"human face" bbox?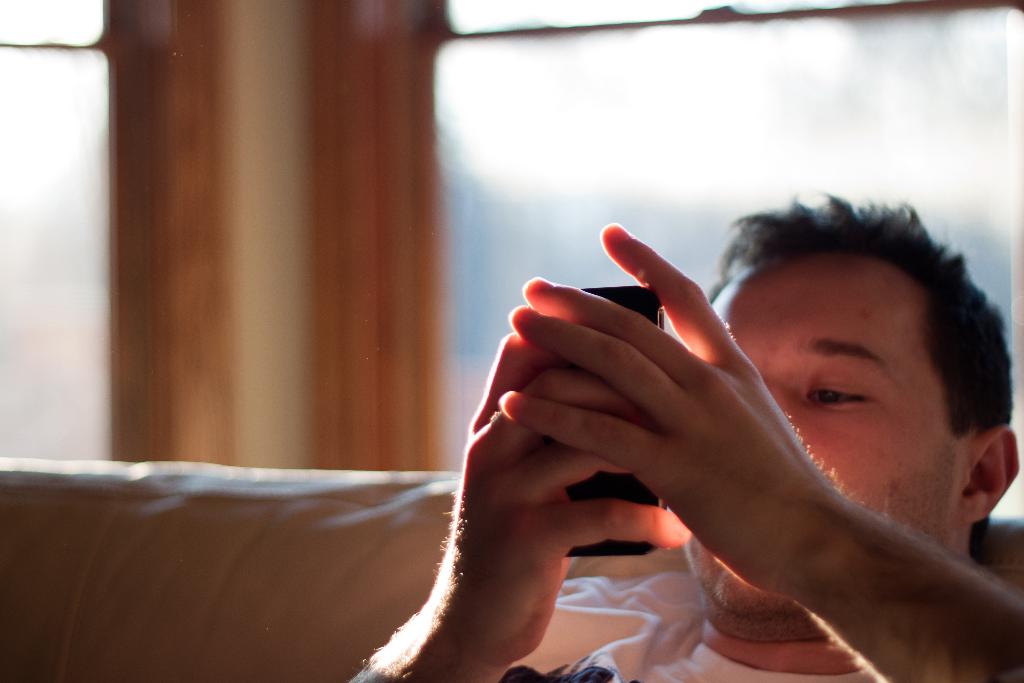
bbox=(686, 252, 971, 614)
